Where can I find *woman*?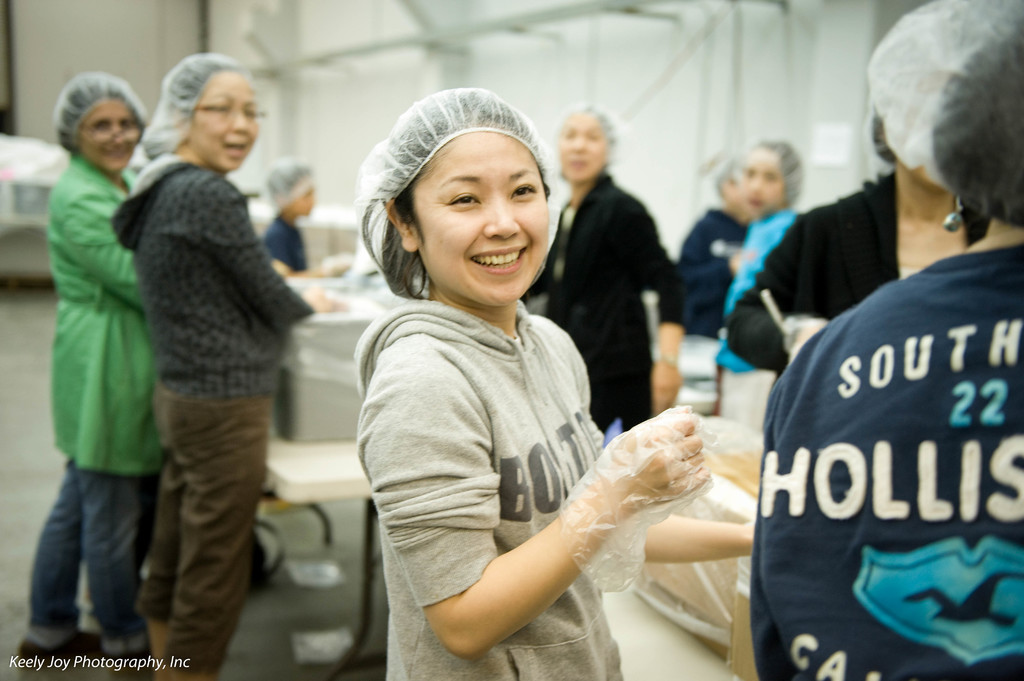
You can find it at <bbox>113, 56, 349, 680</bbox>.
